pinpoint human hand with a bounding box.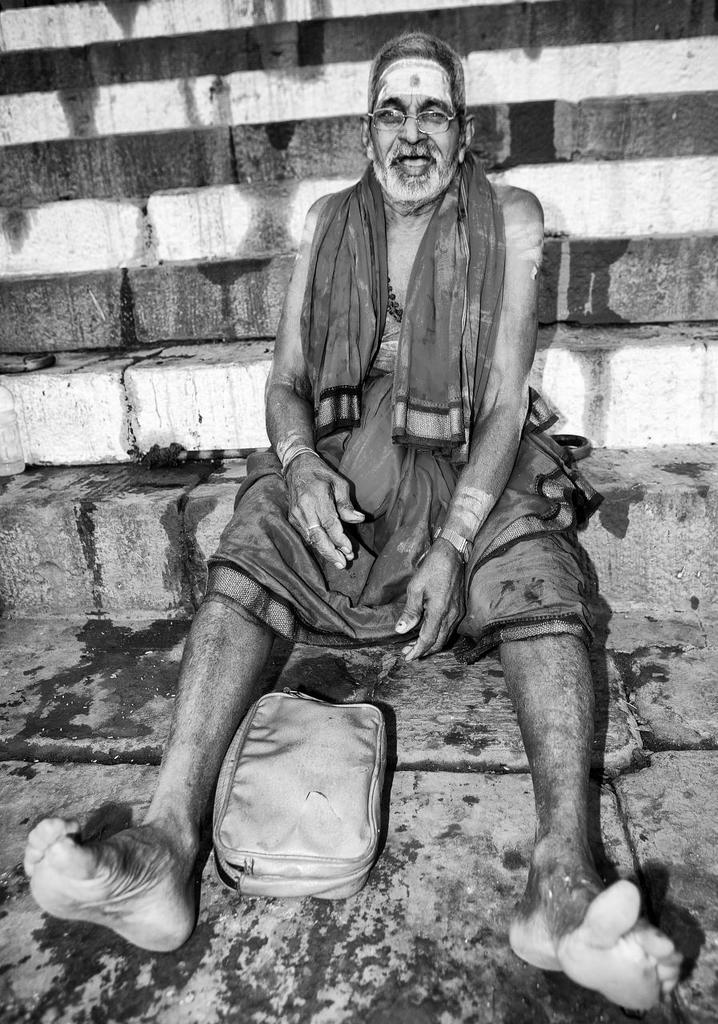
<region>283, 443, 363, 557</region>.
